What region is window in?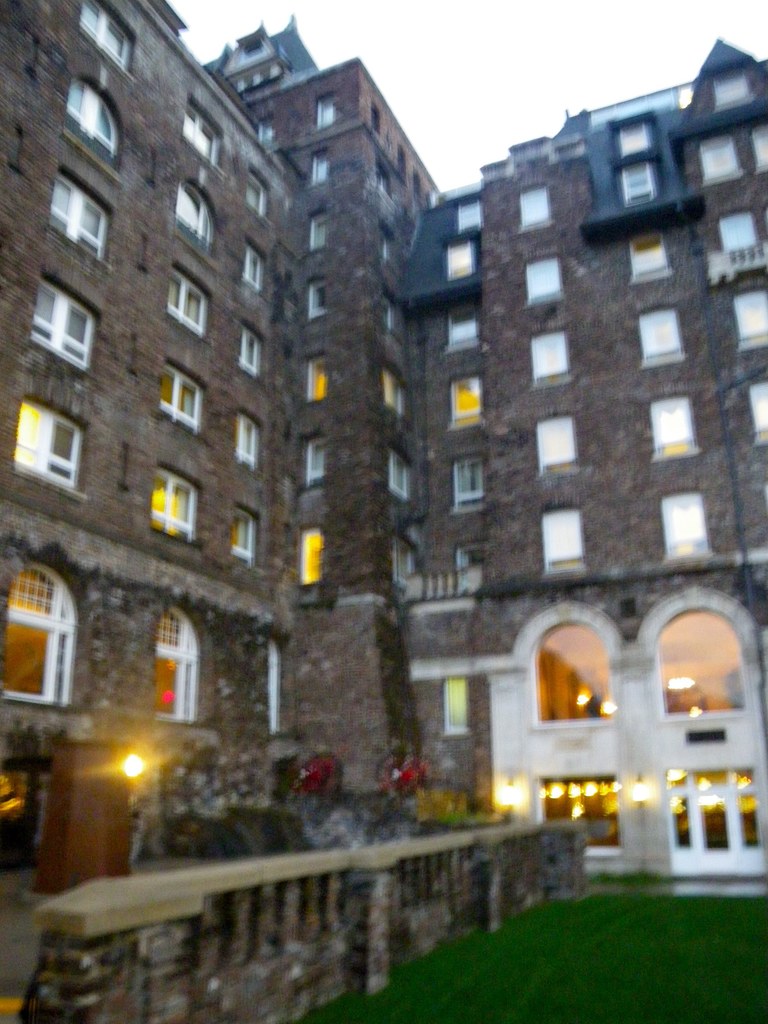
<bbox>149, 469, 202, 548</bbox>.
